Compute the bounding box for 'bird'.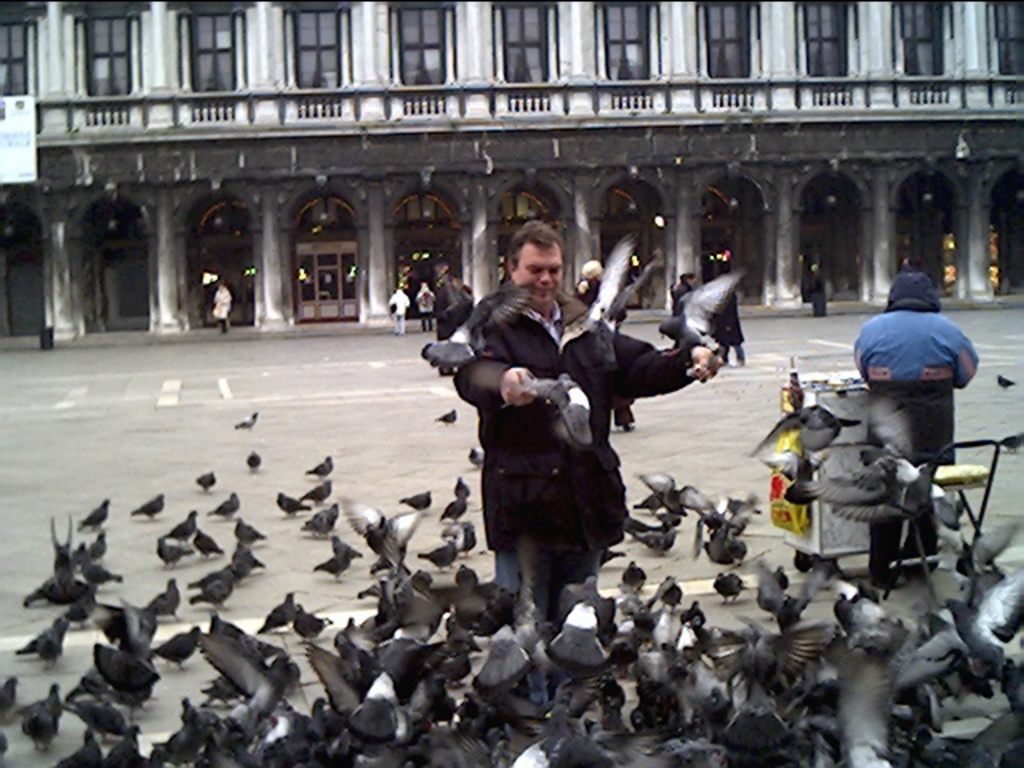
<box>296,448,331,478</box>.
